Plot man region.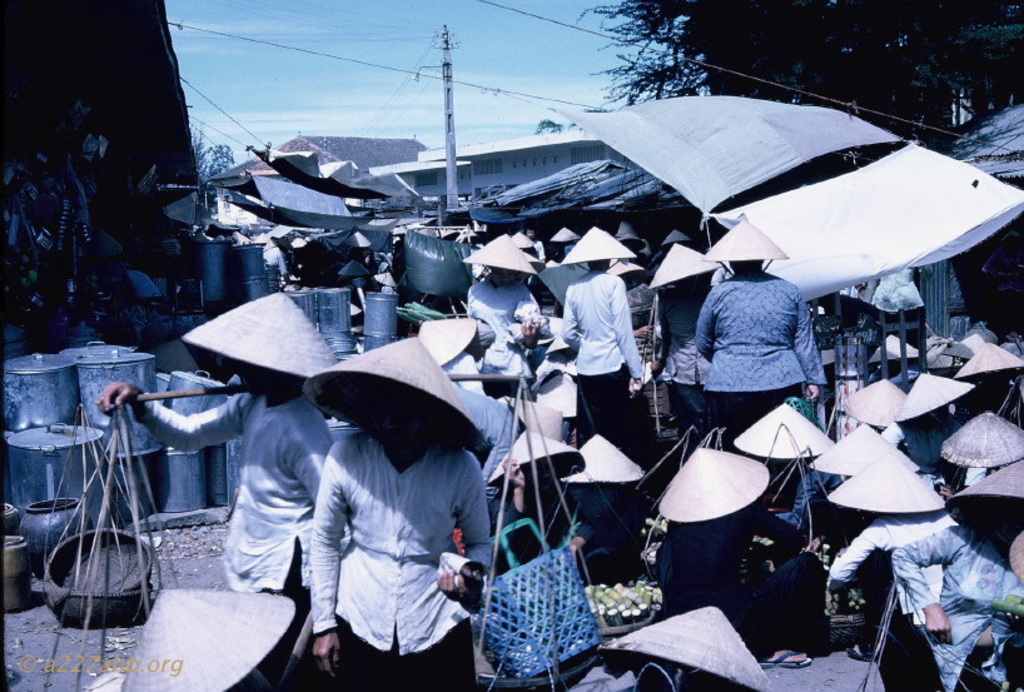
Plotted at {"left": 469, "top": 230, "right": 542, "bottom": 399}.
